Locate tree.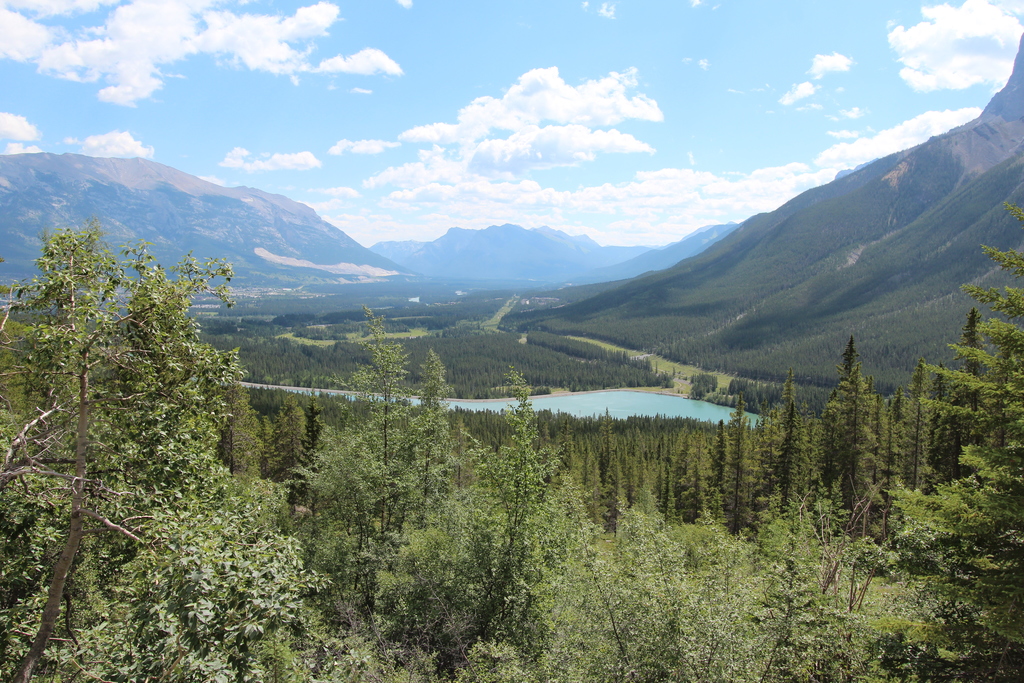
Bounding box: Rect(0, 331, 317, 682).
